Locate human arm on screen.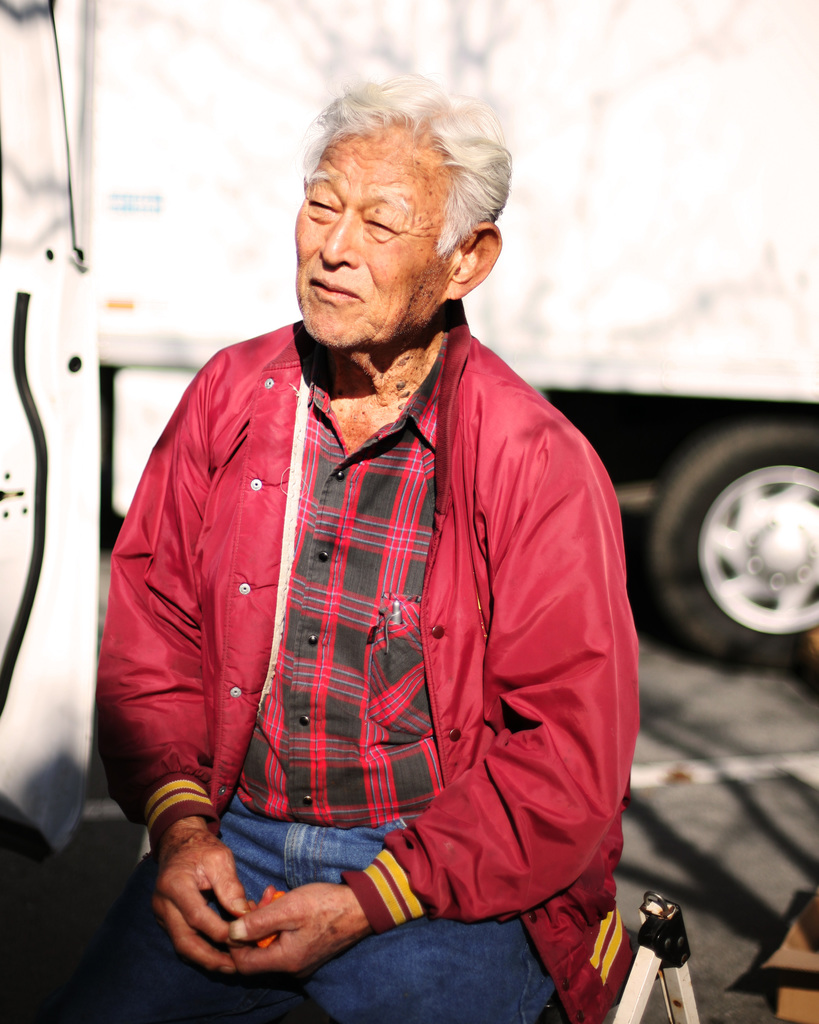
On screen at 230 421 634 974.
